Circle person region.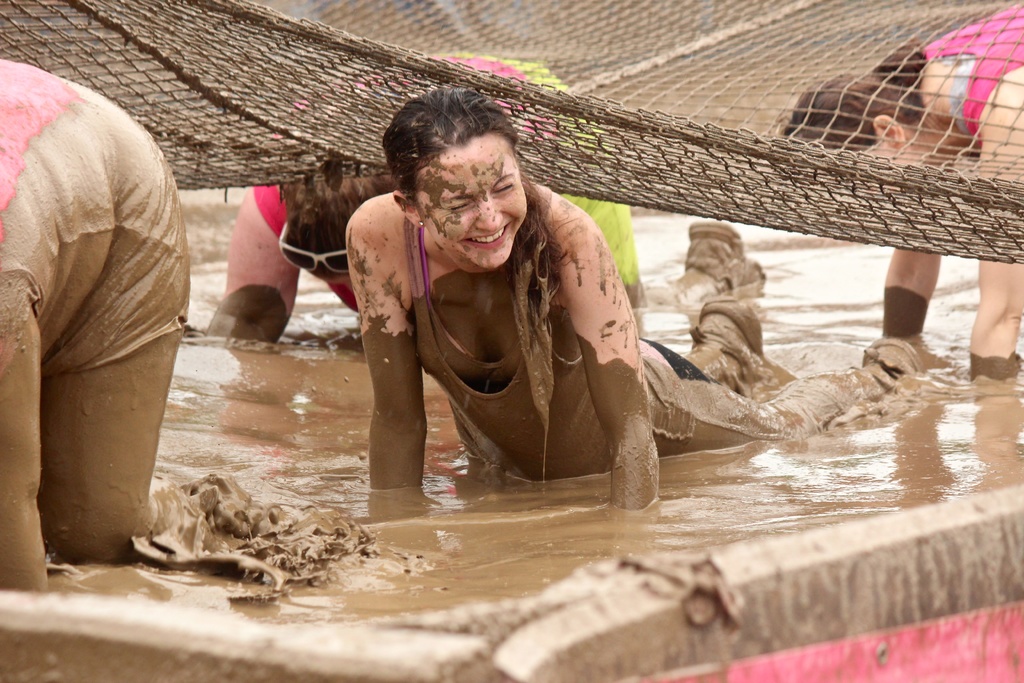
Region: 778:0:1023:379.
